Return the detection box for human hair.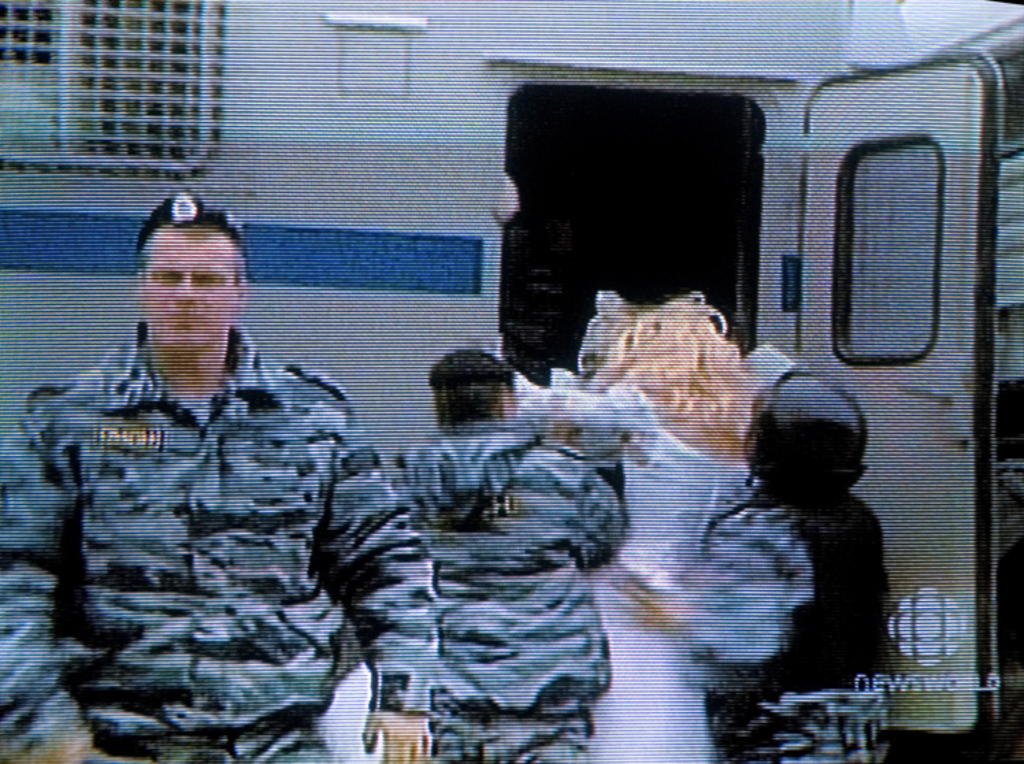
(137,218,245,283).
